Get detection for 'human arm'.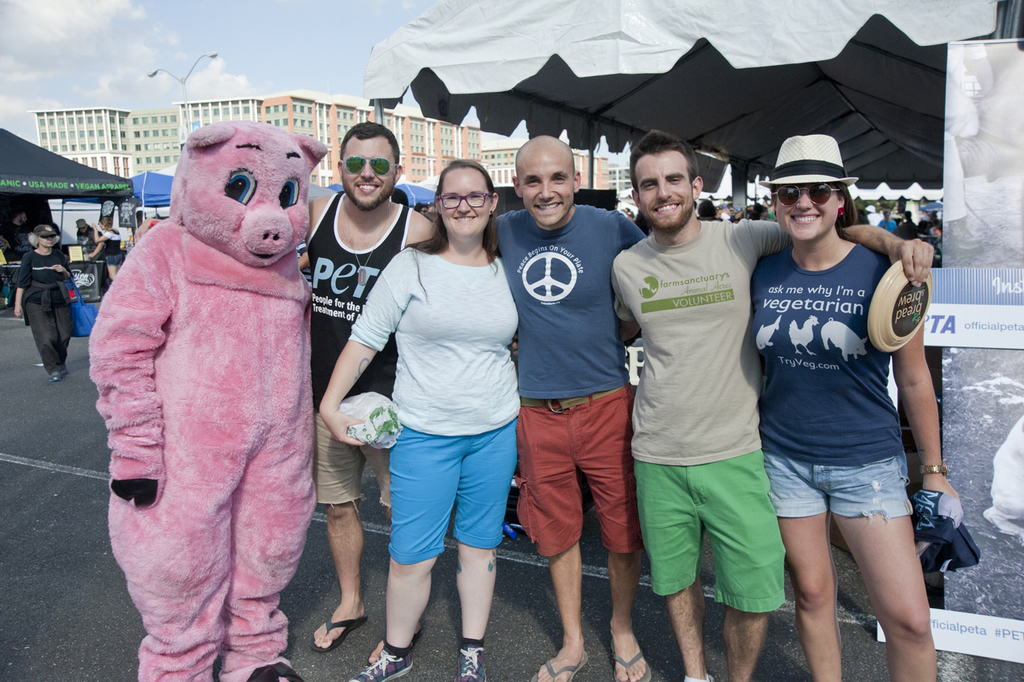
Detection: select_region(504, 250, 641, 348).
